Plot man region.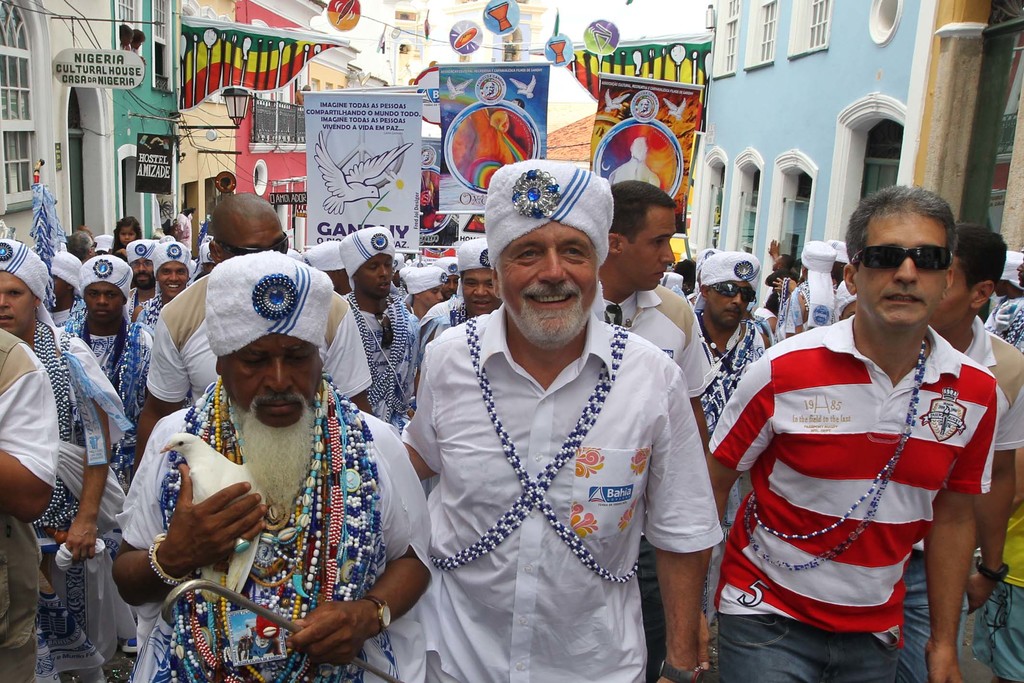
Plotted at rect(395, 265, 444, 325).
